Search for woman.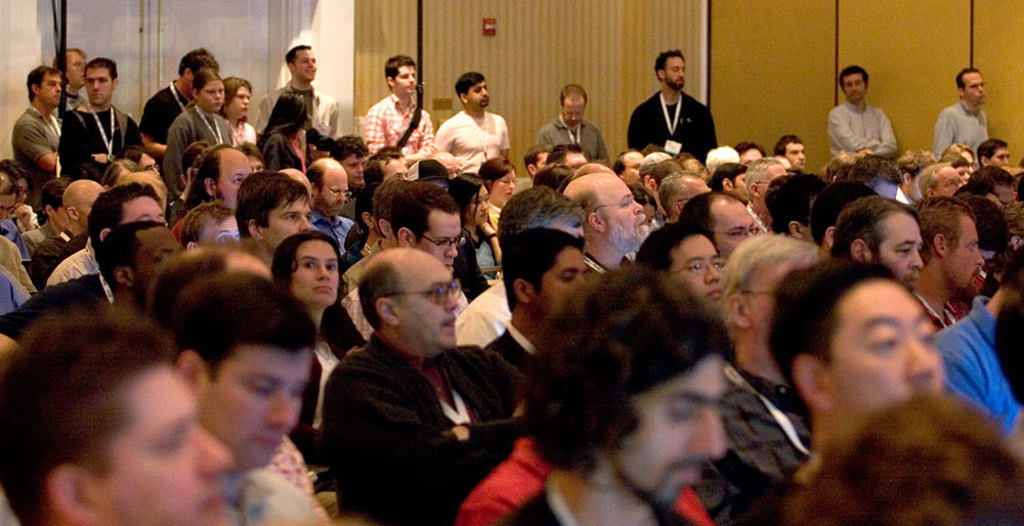
Found at [439,171,503,296].
